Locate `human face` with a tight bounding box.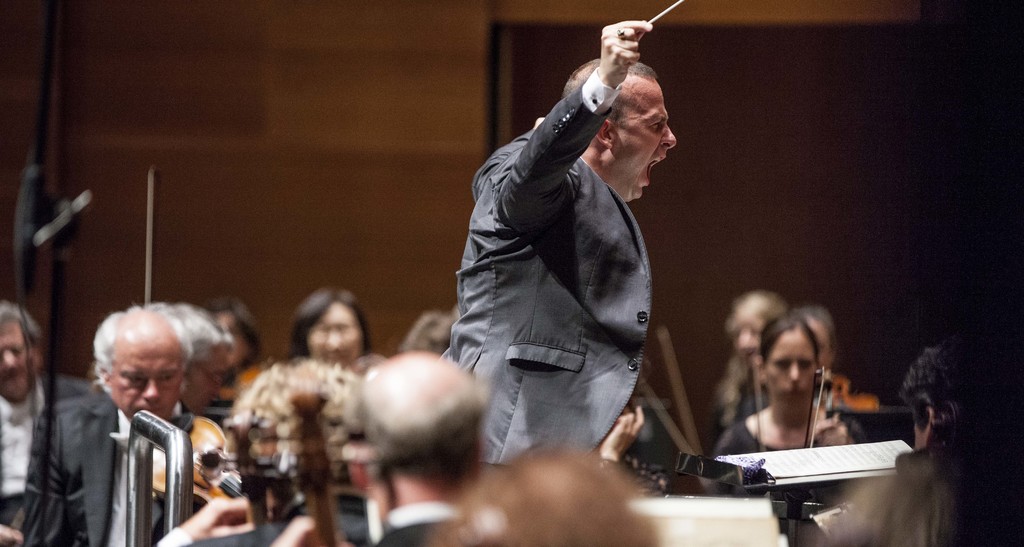
Rect(735, 323, 758, 357).
